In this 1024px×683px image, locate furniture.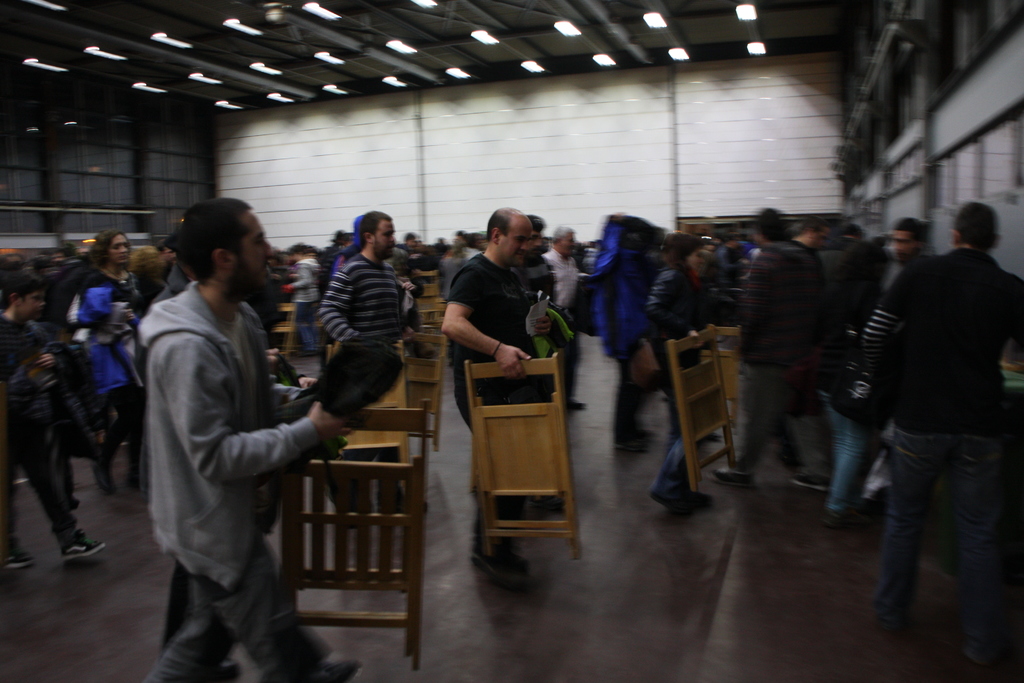
Bounding box: (324, 346, 412, 467).
